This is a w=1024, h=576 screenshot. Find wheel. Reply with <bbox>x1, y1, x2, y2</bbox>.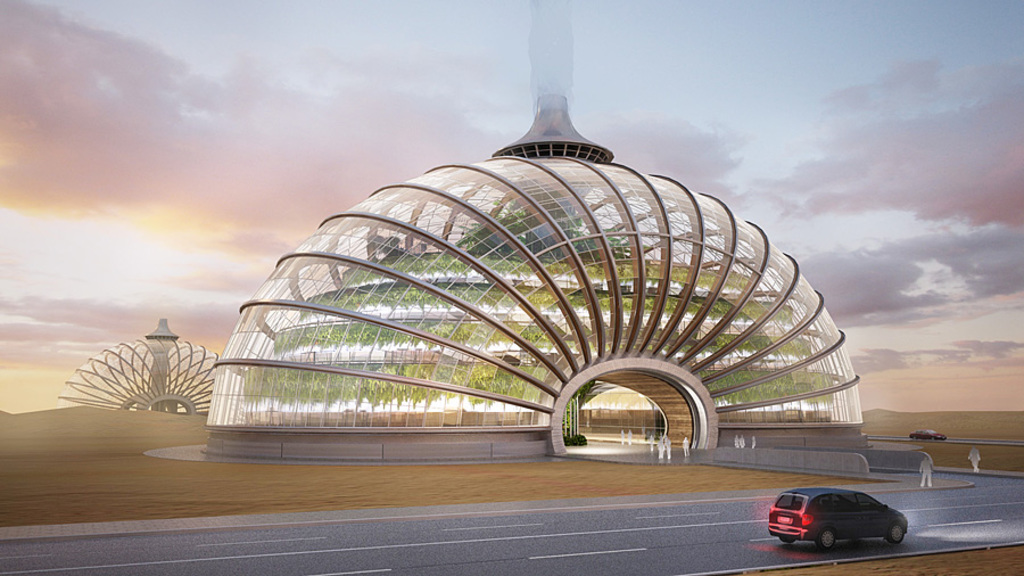
<bbox>781, 537, 796, 546</bbox>.
